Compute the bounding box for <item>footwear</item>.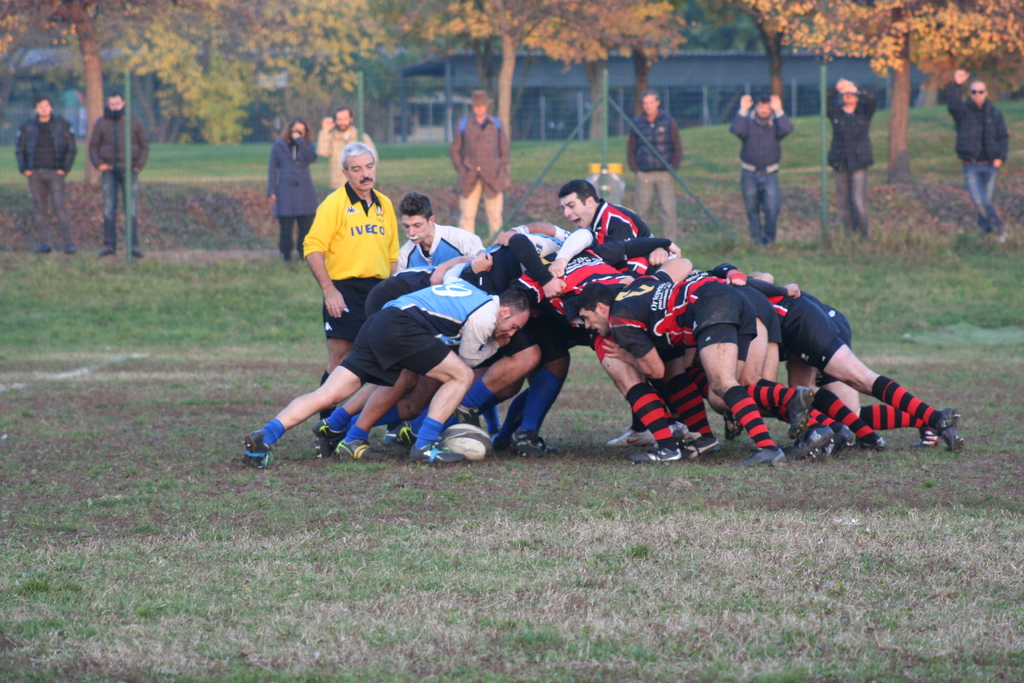
[left=453, top=402, right=484, bottom=431].
